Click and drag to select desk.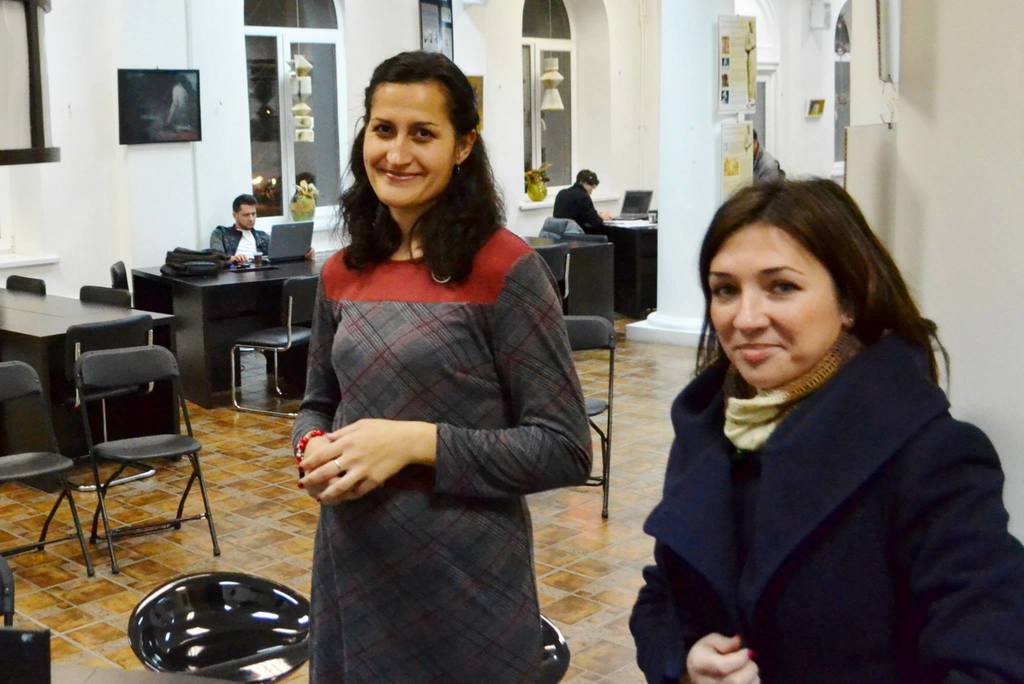
Selection: [132, 252, 320, 412].
